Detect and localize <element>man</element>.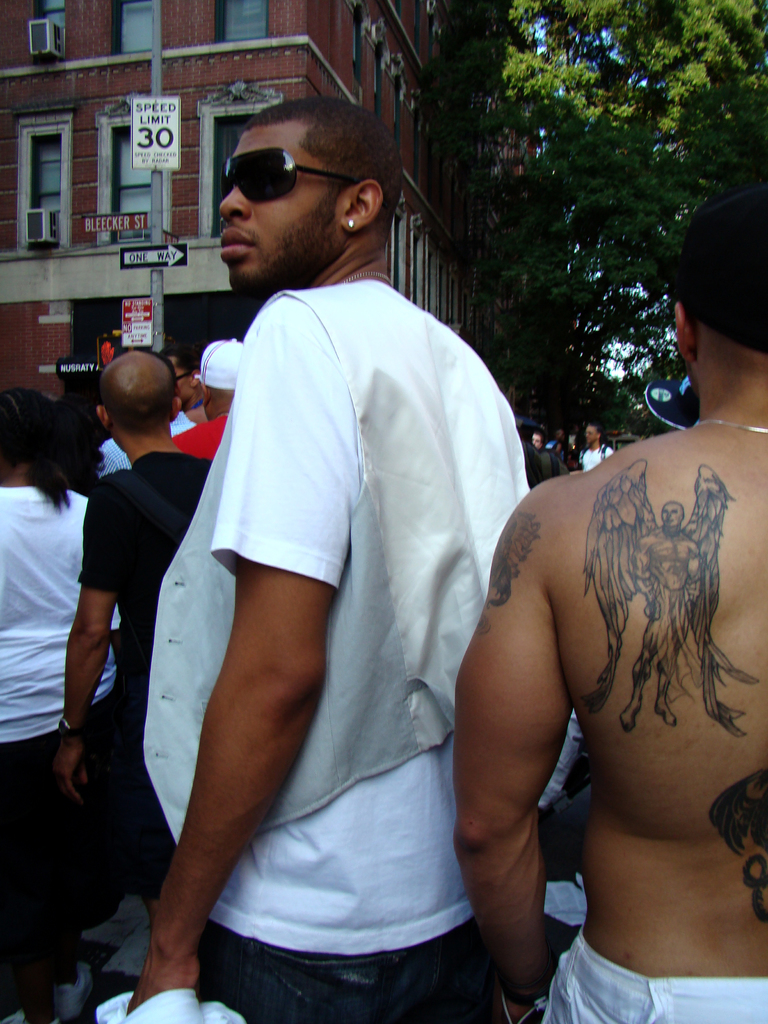
Localized at [left=444, top=186, right=766, bottom=1023].
